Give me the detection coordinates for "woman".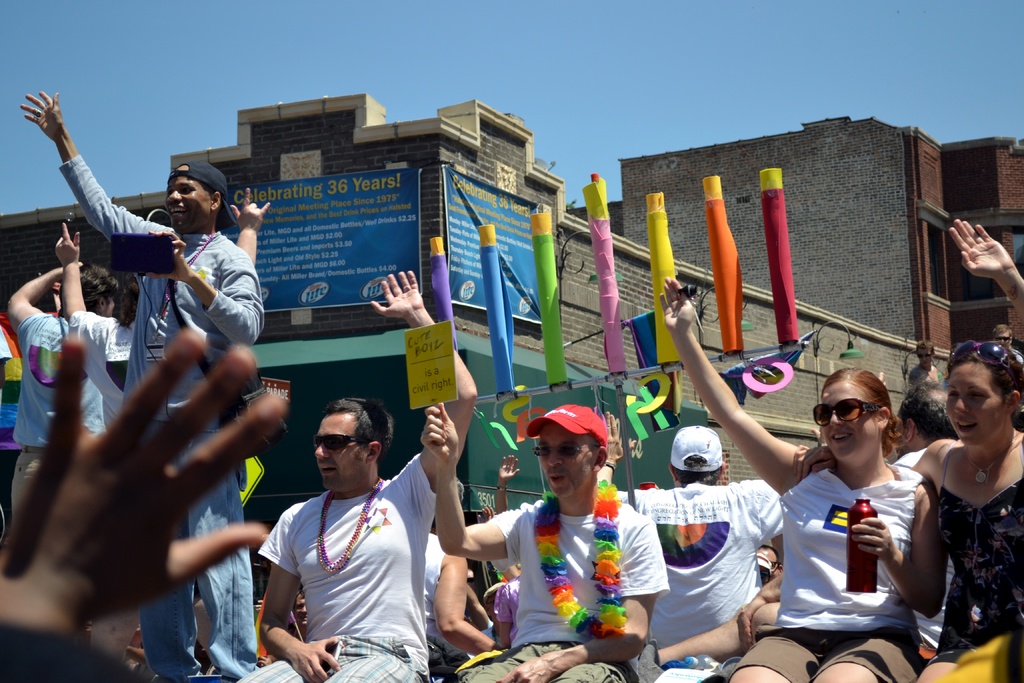
646:267:954:682.
